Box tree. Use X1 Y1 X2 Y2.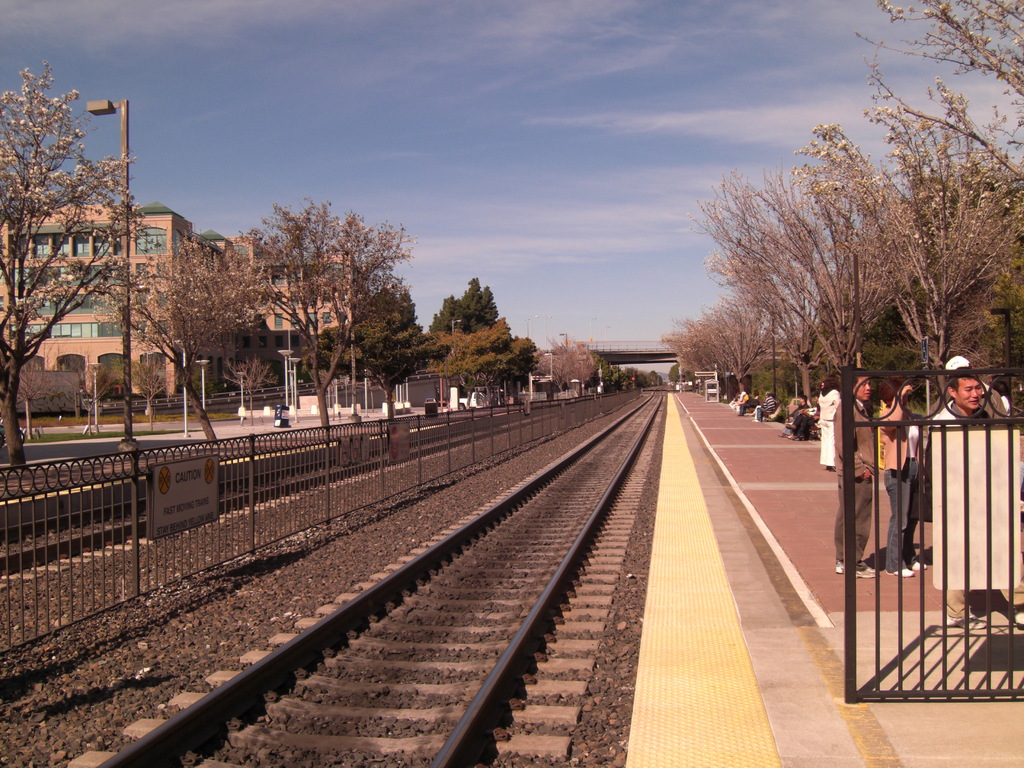
116 351 175 429.
